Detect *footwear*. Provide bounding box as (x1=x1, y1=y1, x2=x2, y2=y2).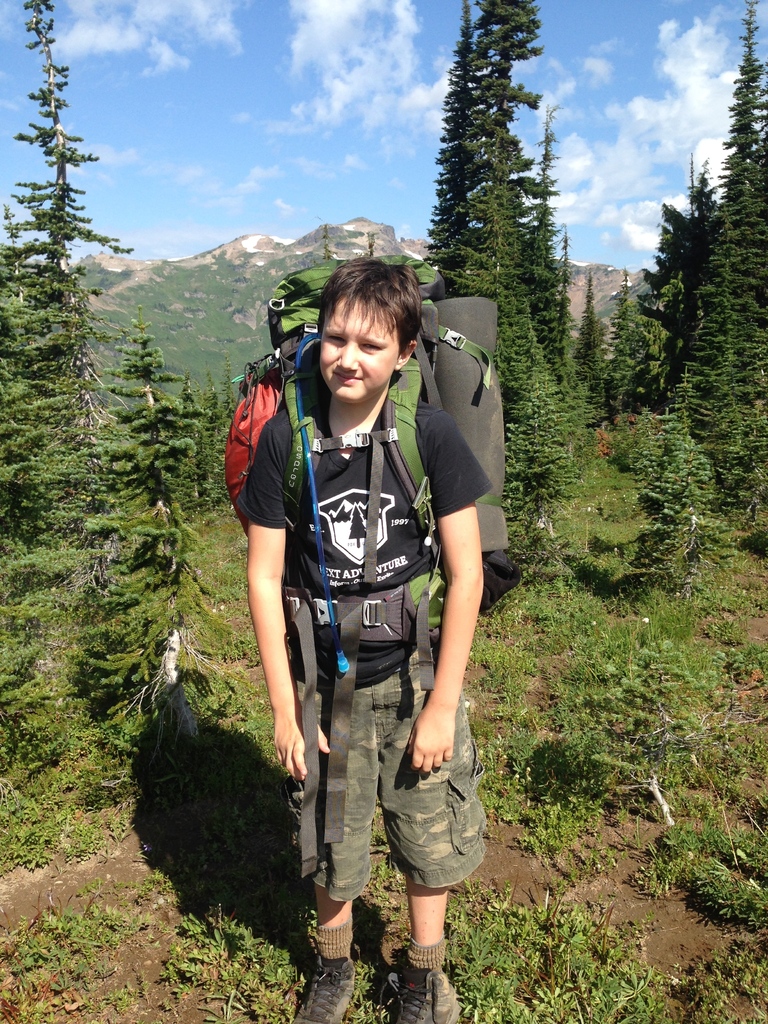
(x1=379, y1=967, x2=472, y2=1023).
